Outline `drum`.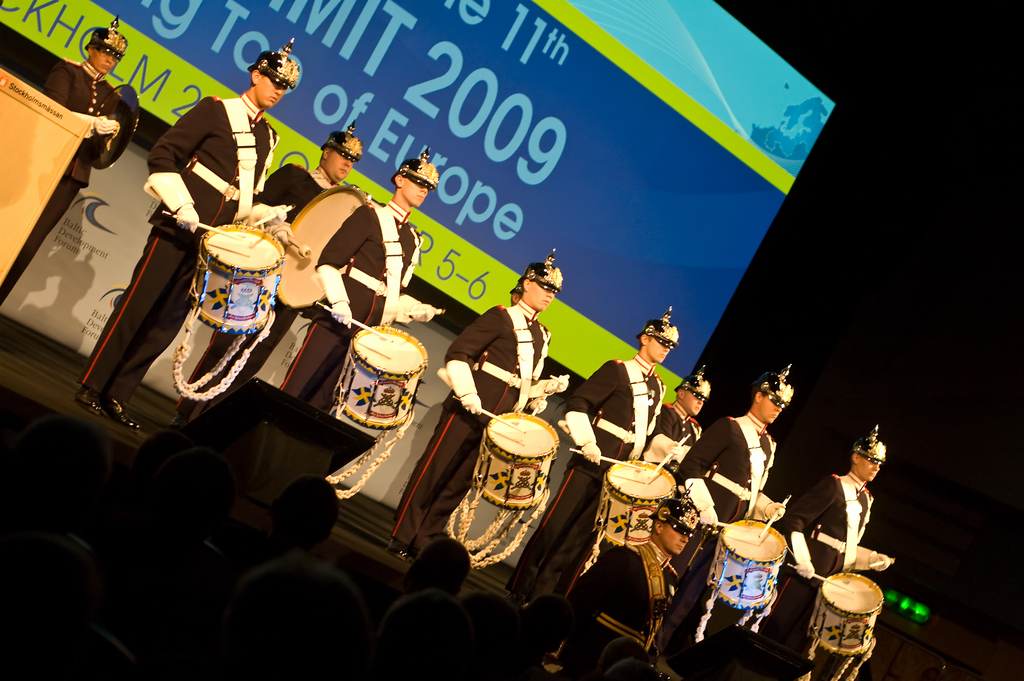
Outline: x1=808, y1=573, x2=884, y2=654.
